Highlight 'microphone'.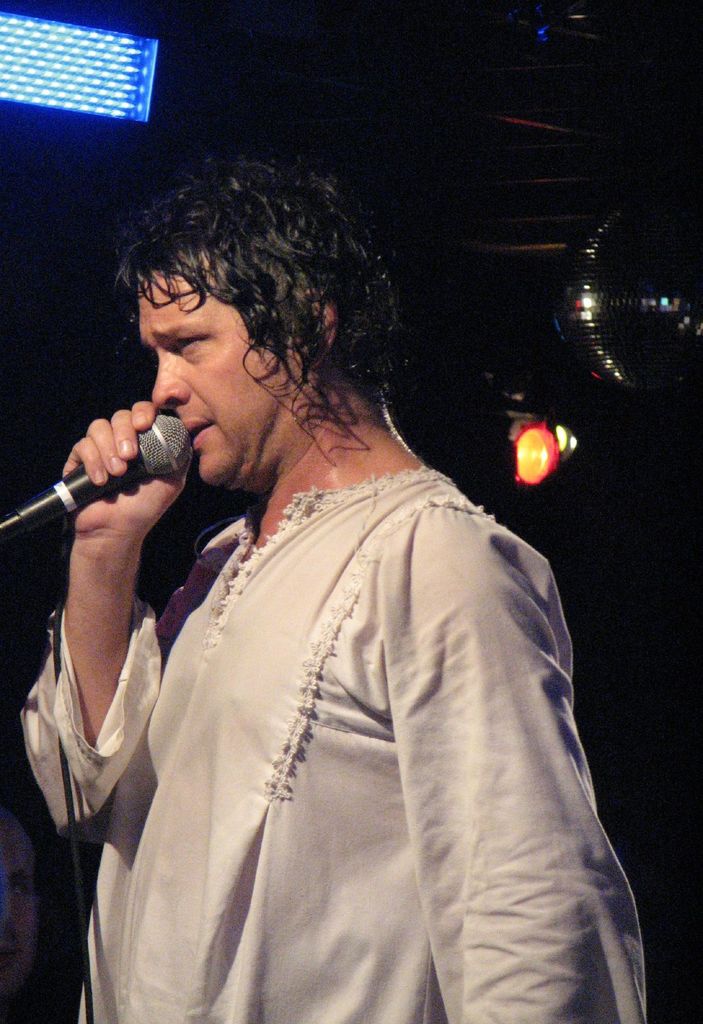
Highlighted region: bbox=[0, 413, 202, 545].
